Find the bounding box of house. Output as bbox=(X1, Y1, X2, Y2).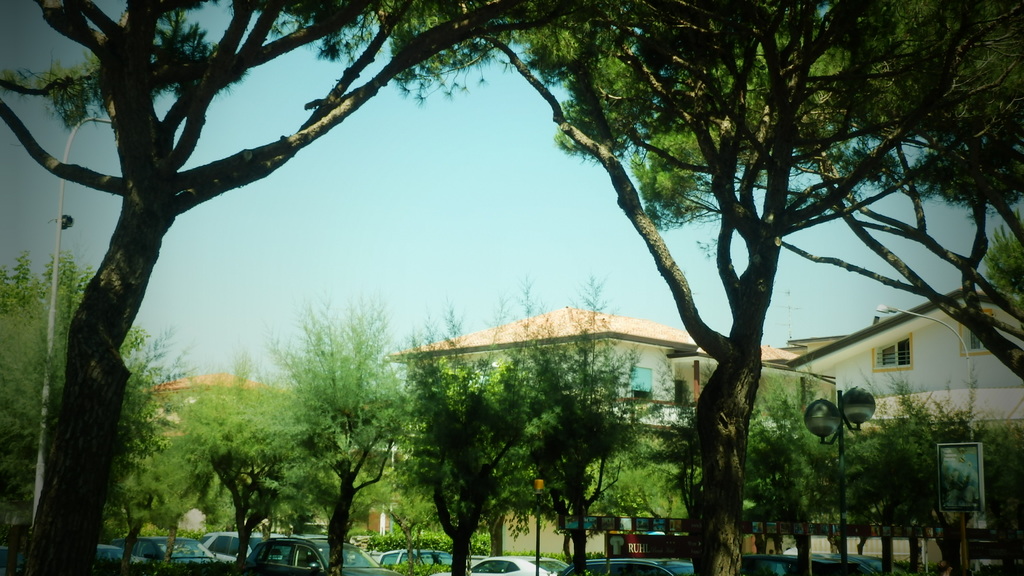
bbox=(147, 364, 301, 447).
